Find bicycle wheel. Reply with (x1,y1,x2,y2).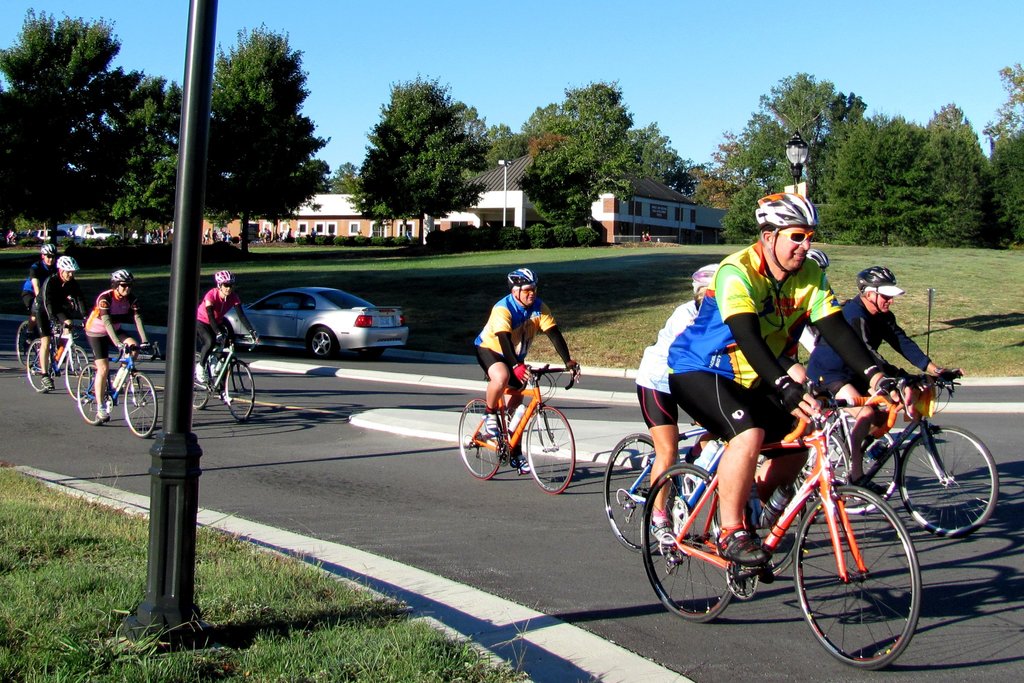
(815,415,897,511).
